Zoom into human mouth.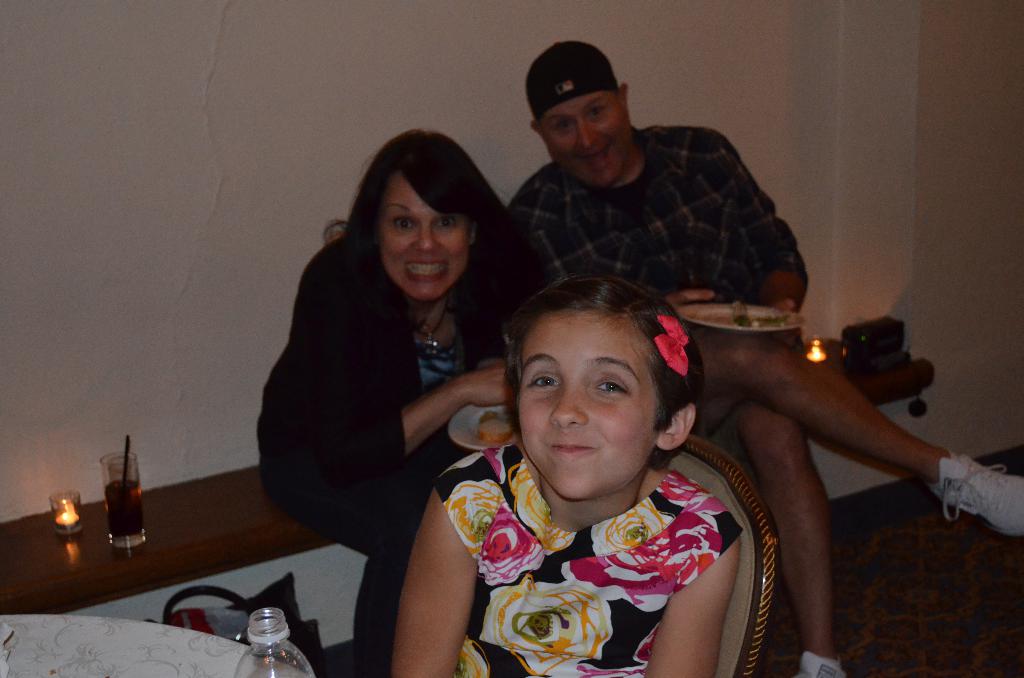
Zoom target: bbox=(551, 437, 590, 459).
